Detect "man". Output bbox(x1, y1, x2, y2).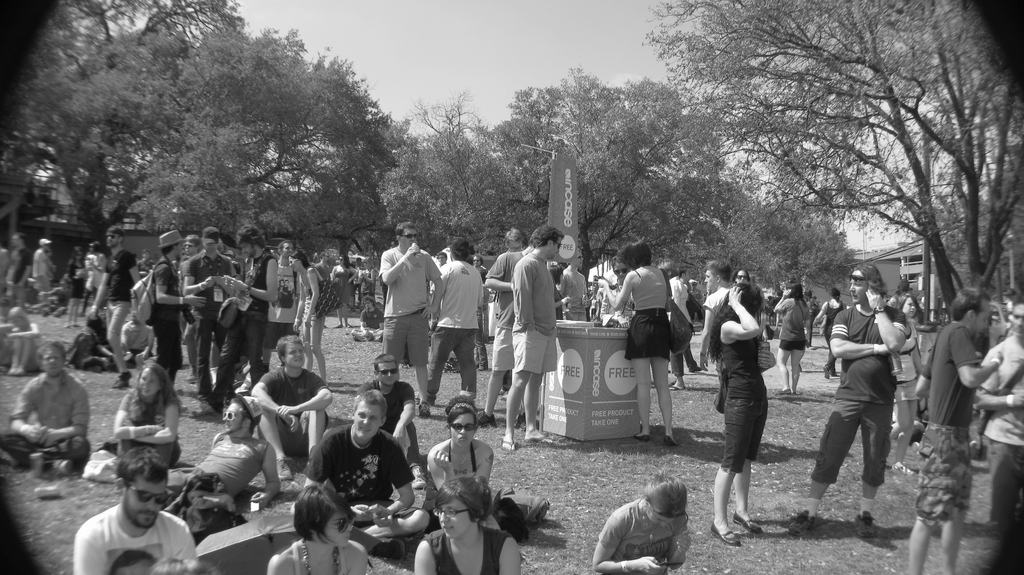
bbox(501, 224, 572, 451).
